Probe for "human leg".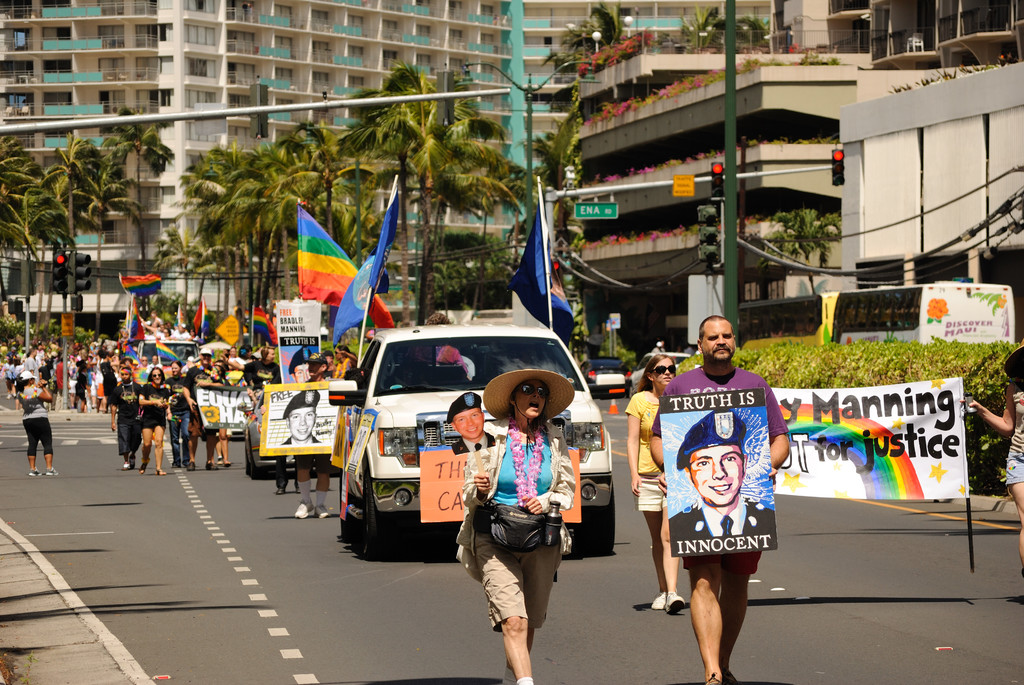
Probe result: 680/555/724/684.
